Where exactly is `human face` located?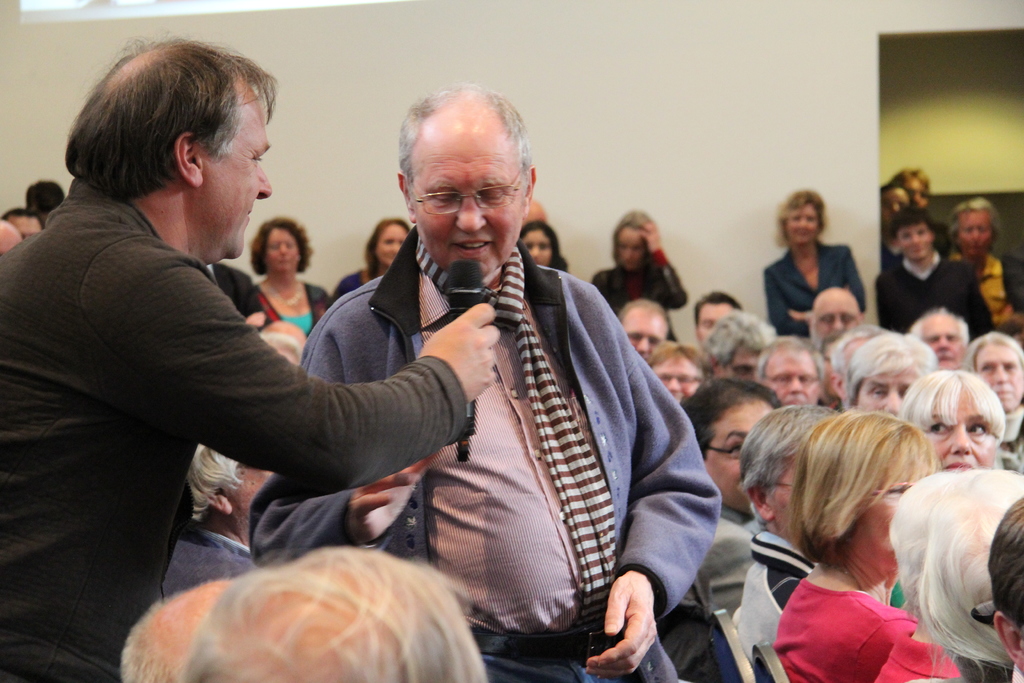
Its bounding box is 619:227:644:270.
